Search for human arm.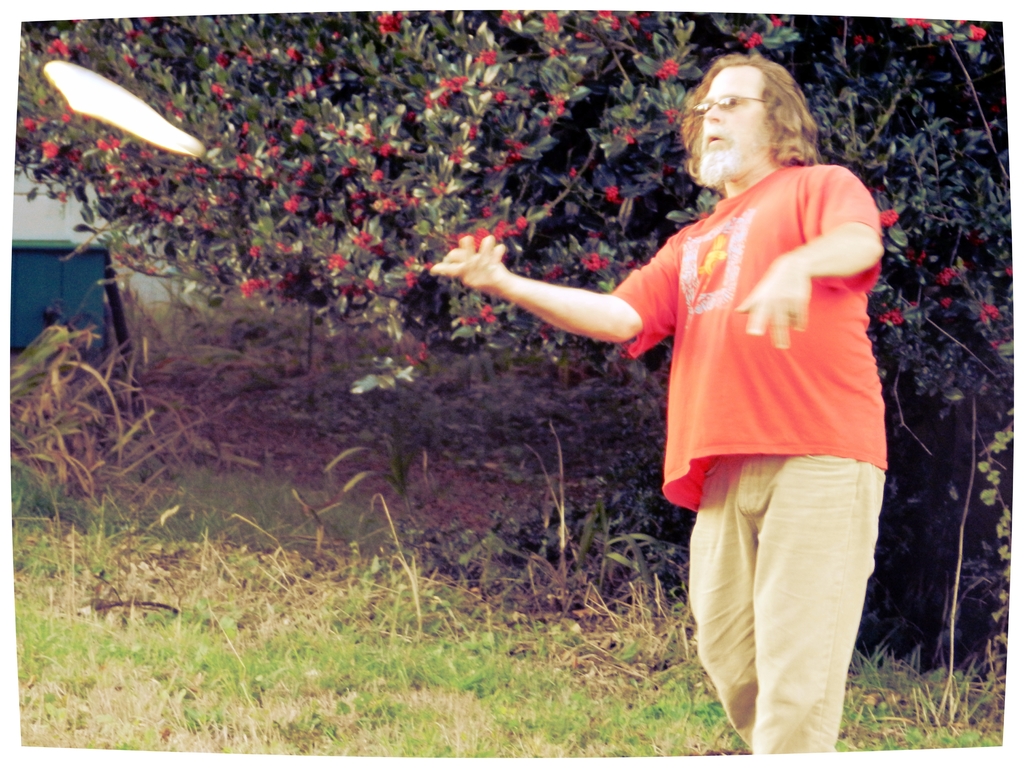
Found at x1=423, y1=230, x2=681, y2=342.
